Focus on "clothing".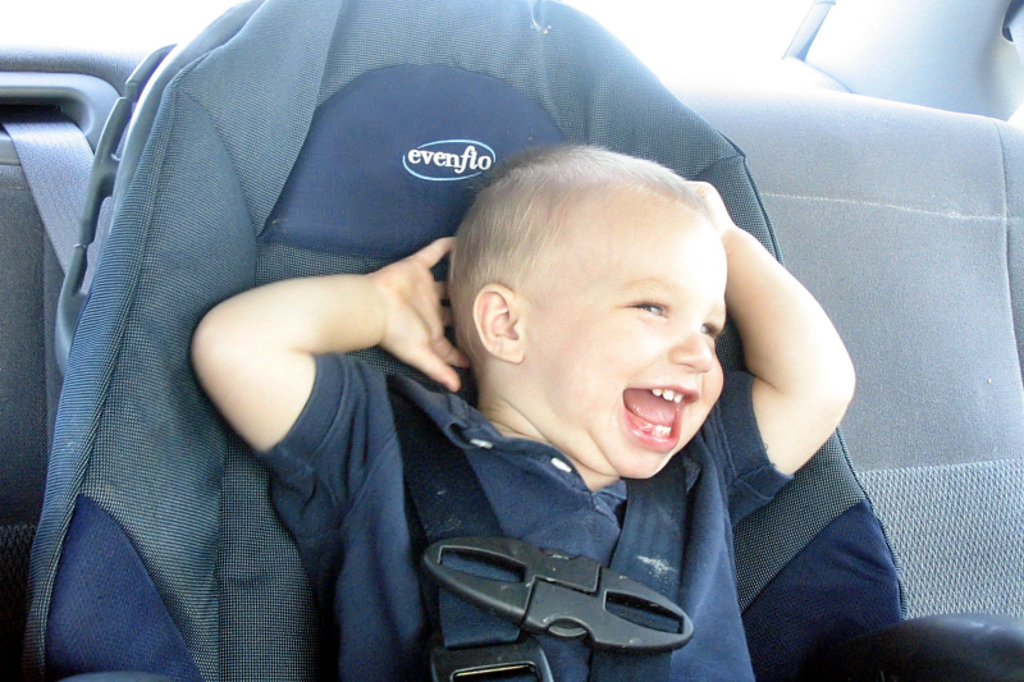
Focused at (left=262, top=376, right=794, bottom=679).
